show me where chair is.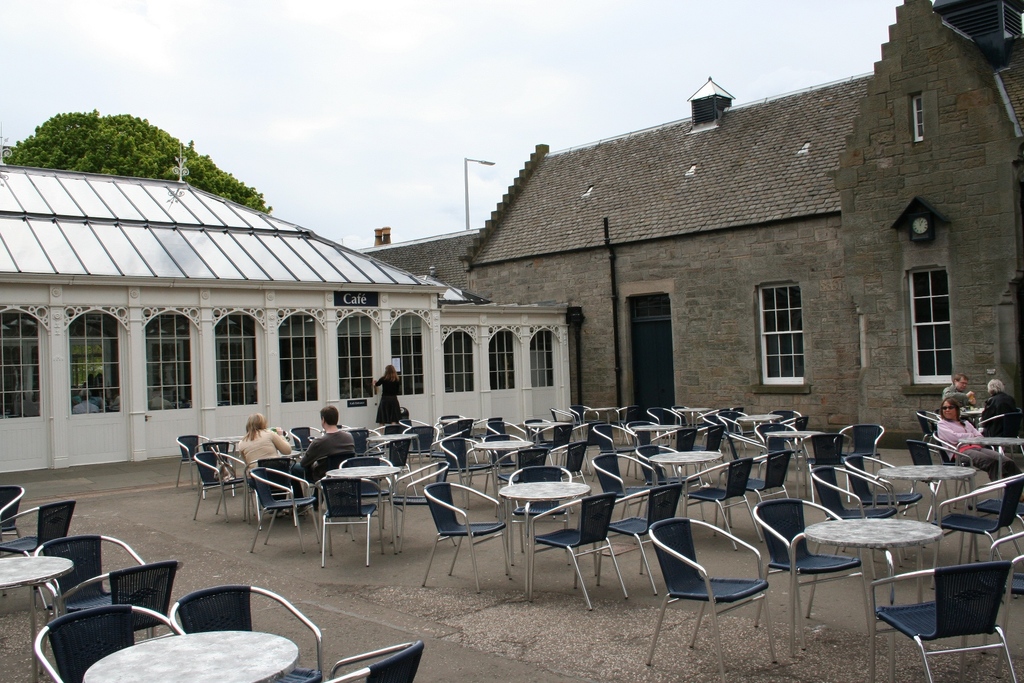
chair is at 645,407,676,443.
